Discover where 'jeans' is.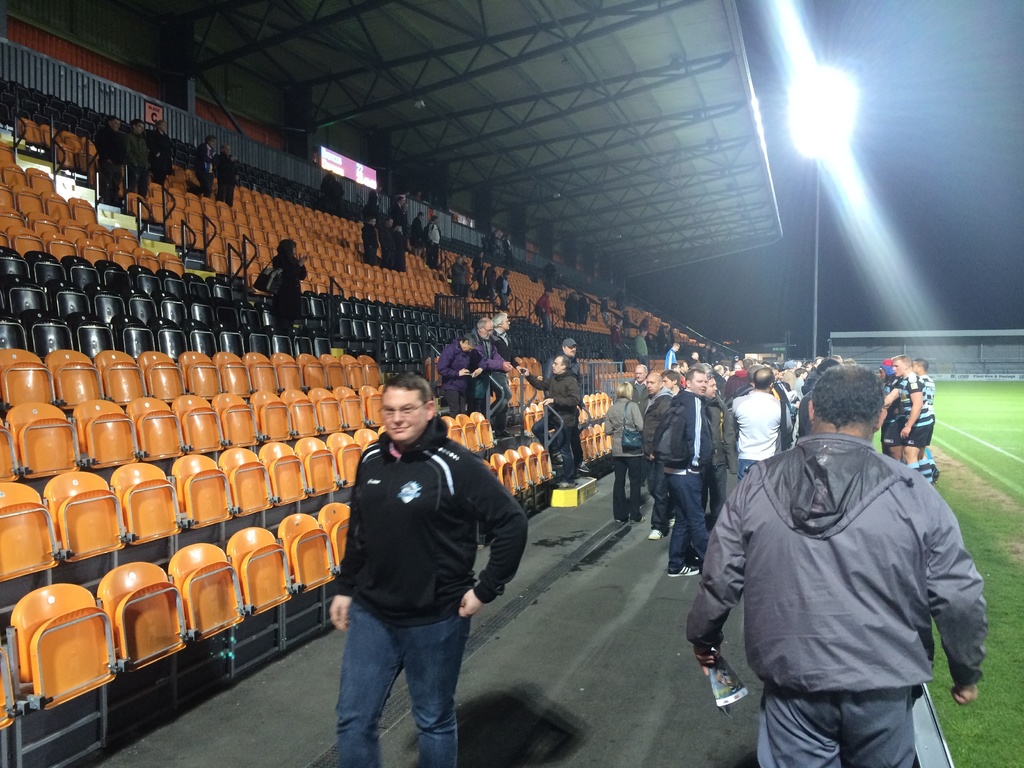
Discovered at 533, 415, 568, 484.
